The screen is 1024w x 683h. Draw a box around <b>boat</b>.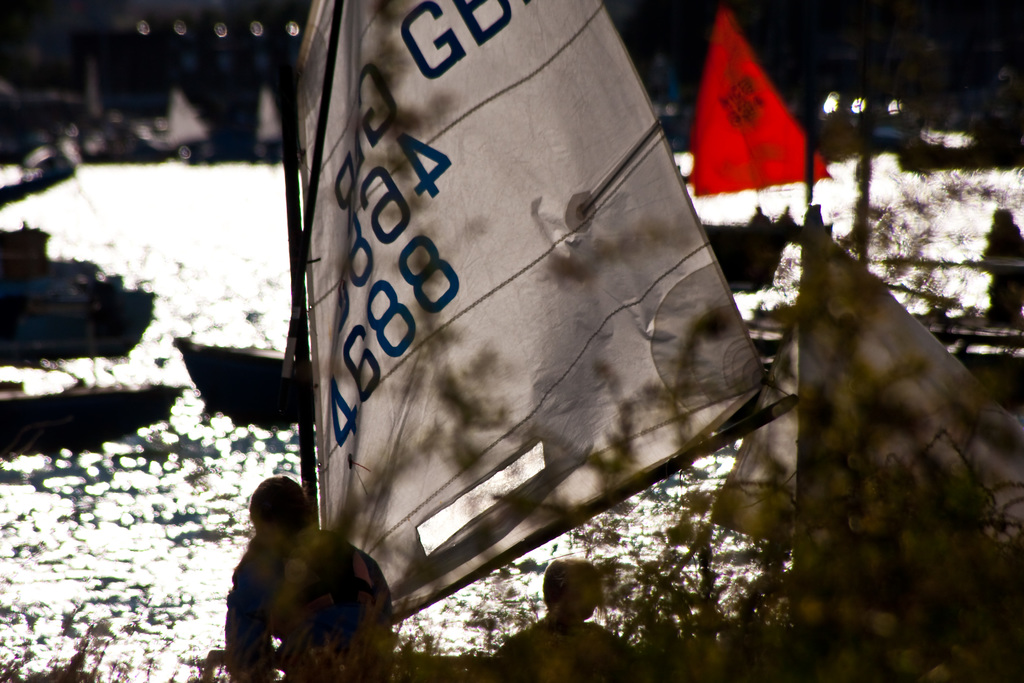
[0,381,186,451].
